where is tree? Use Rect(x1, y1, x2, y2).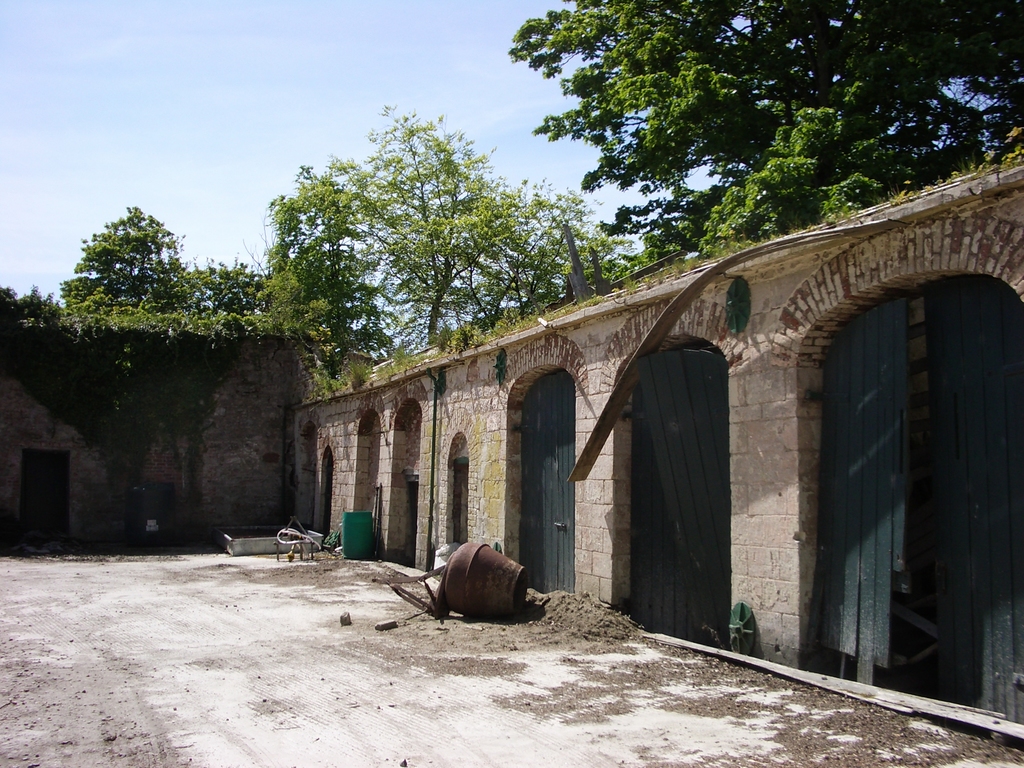
Rect(271, 98, 659, 410).
